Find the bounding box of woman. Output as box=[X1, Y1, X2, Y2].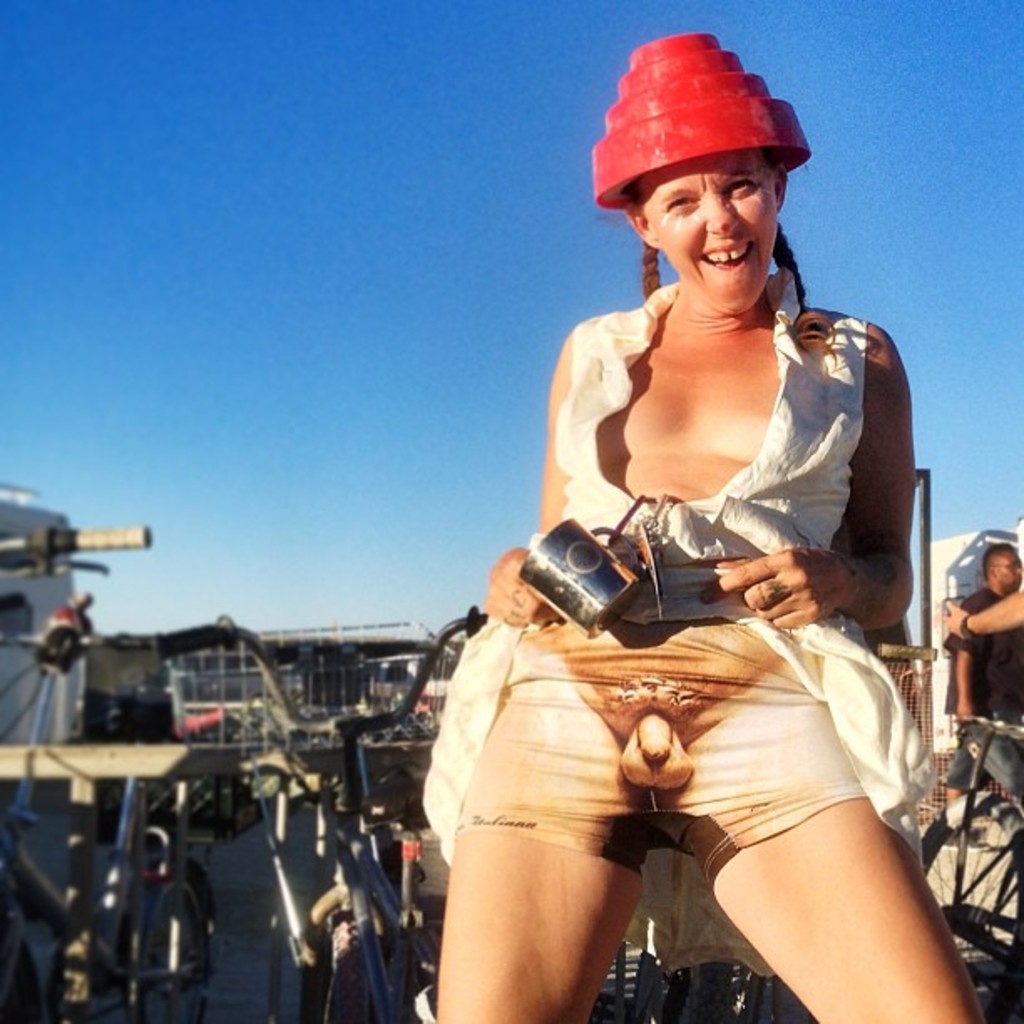
box=[418, 28, 992, 1022].
